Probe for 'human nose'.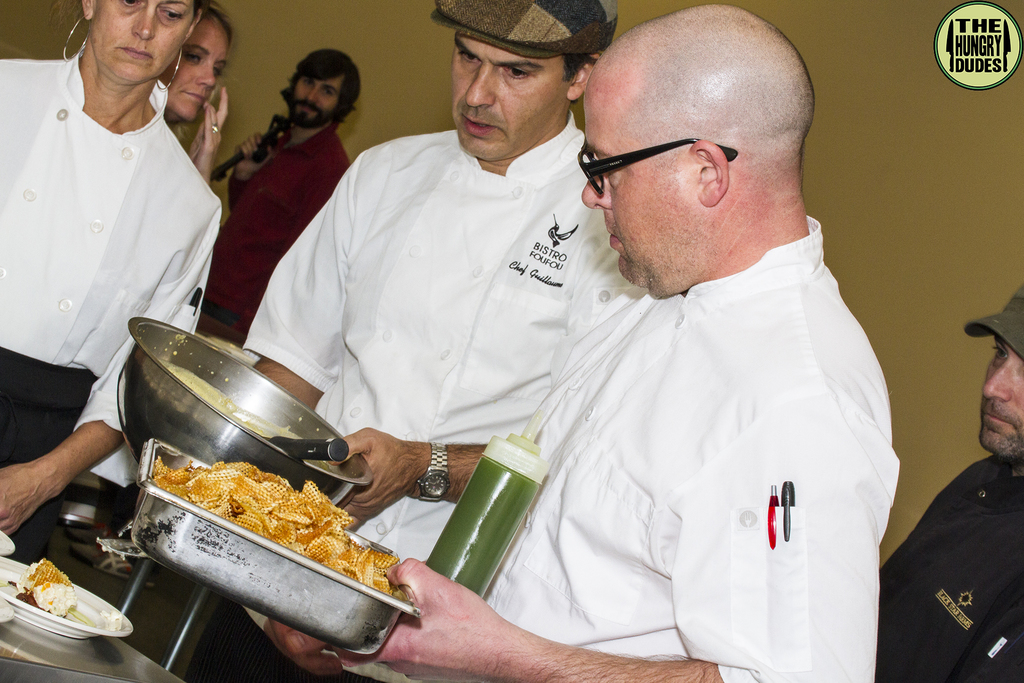
Probe result: (left=981, top=362, right=1011, bottom=407).
